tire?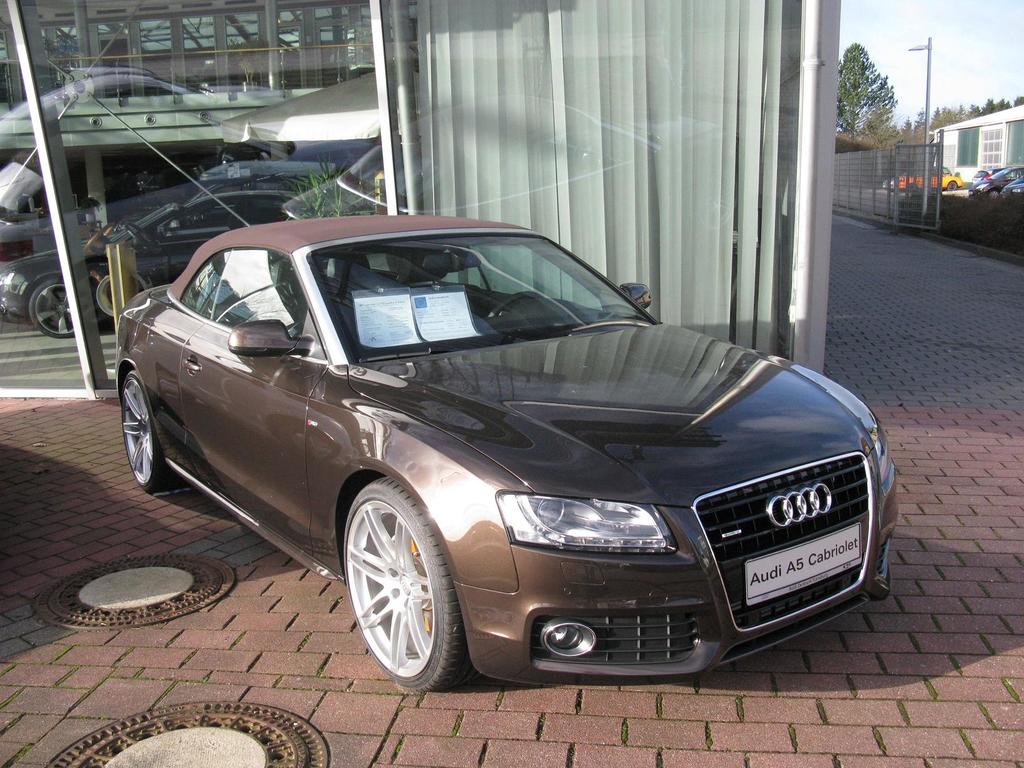
121, 368, 180, 495
